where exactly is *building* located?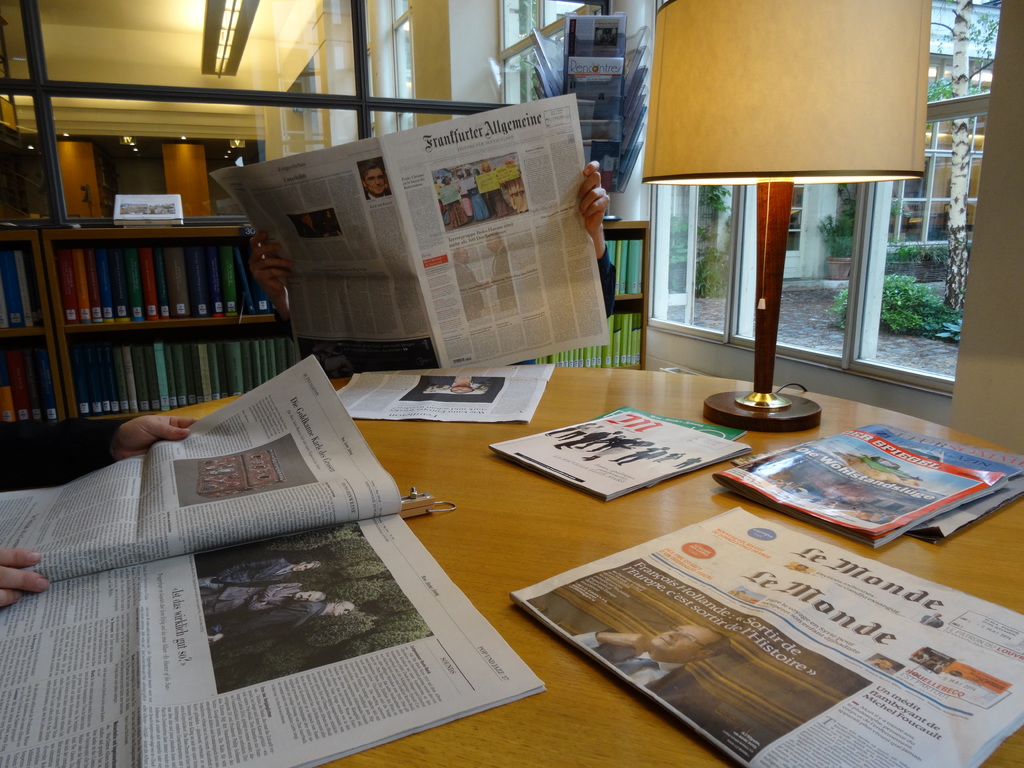
Its bounding box is Rect(0, 0, 1023, 767).
